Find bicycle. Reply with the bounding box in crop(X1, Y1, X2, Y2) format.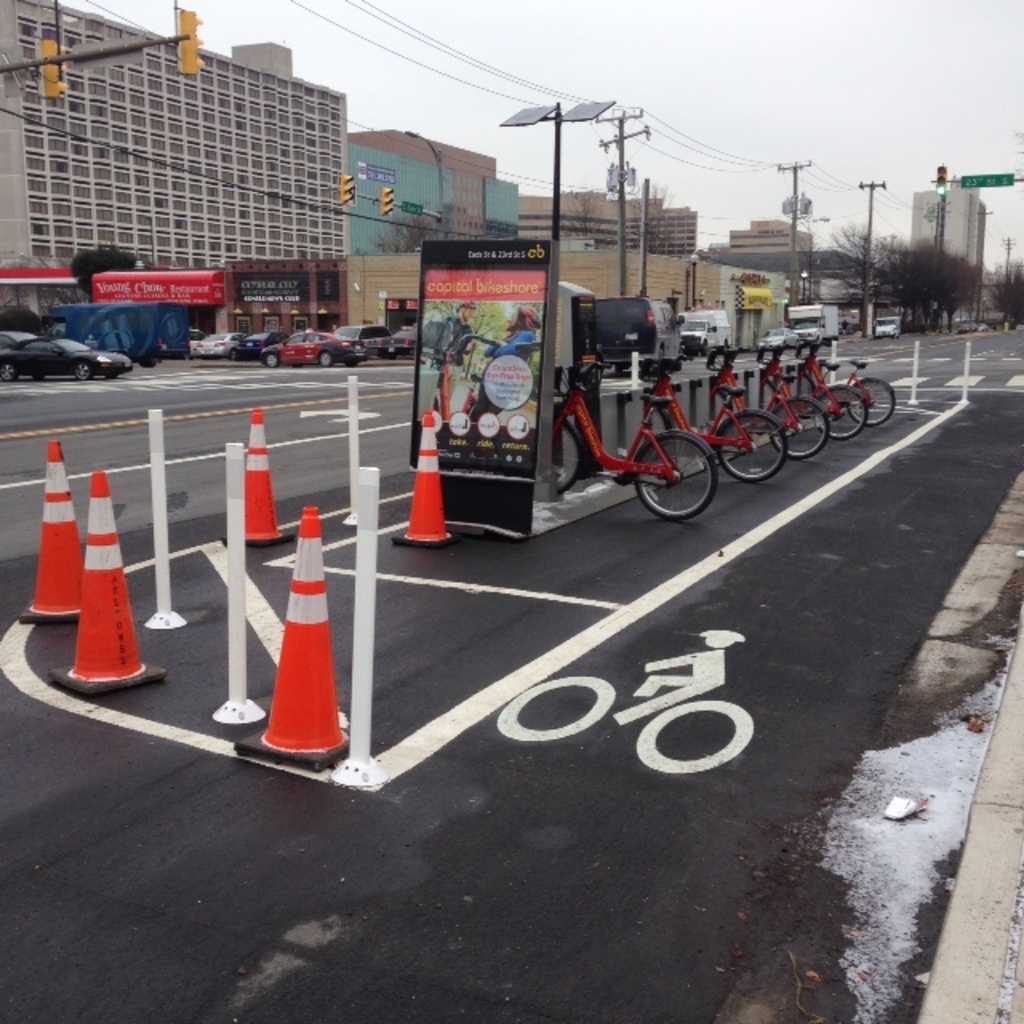
crop(781, 341, 898, 430).
